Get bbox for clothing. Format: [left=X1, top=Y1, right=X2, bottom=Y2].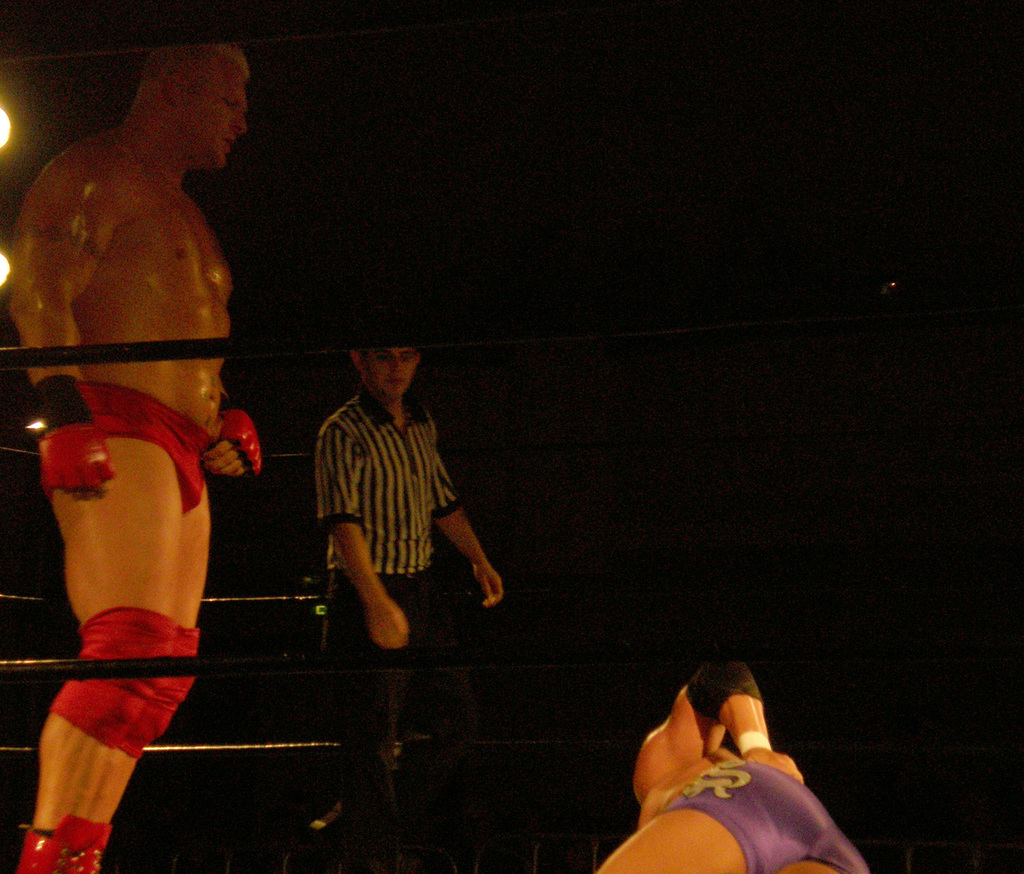
[left=87, top=380, right=217, bottom=514].
